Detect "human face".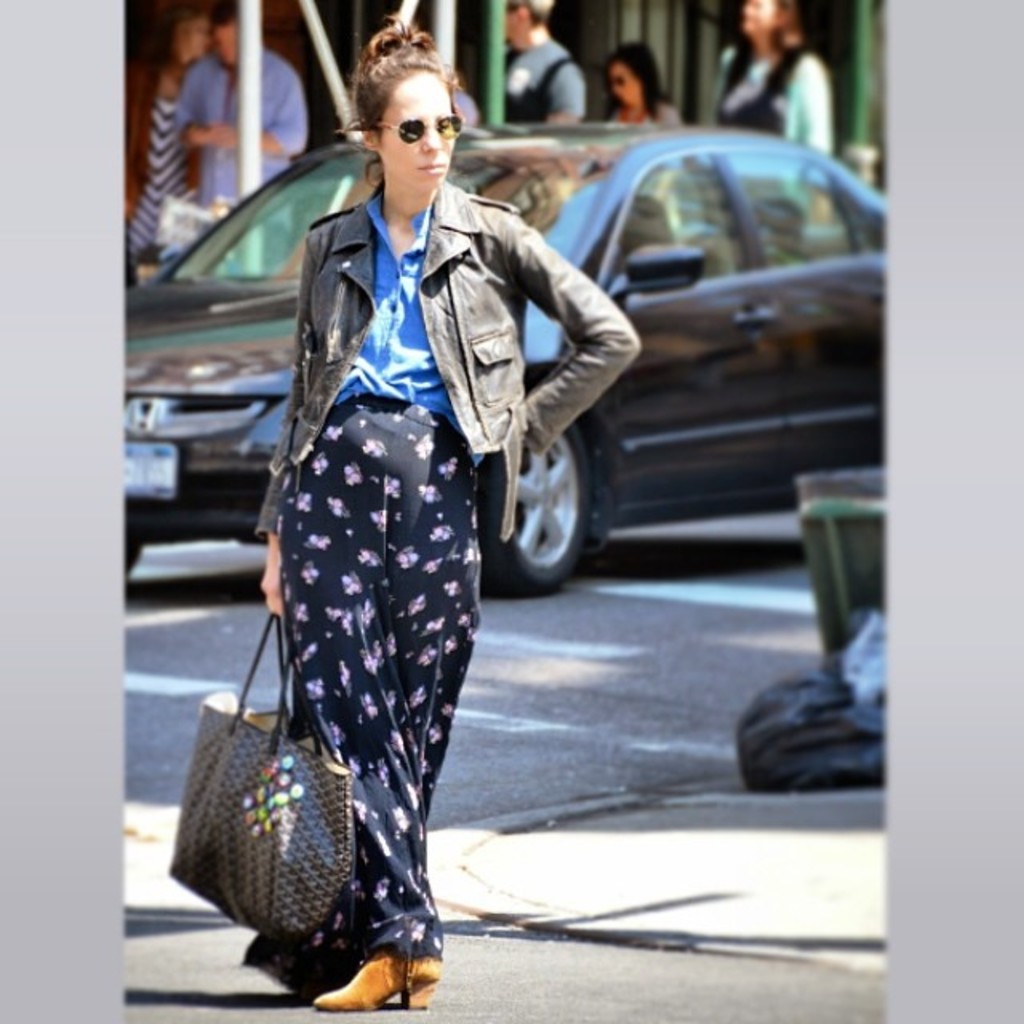
Detected at <bbox>384, 75, 446, 182</bbox>.
